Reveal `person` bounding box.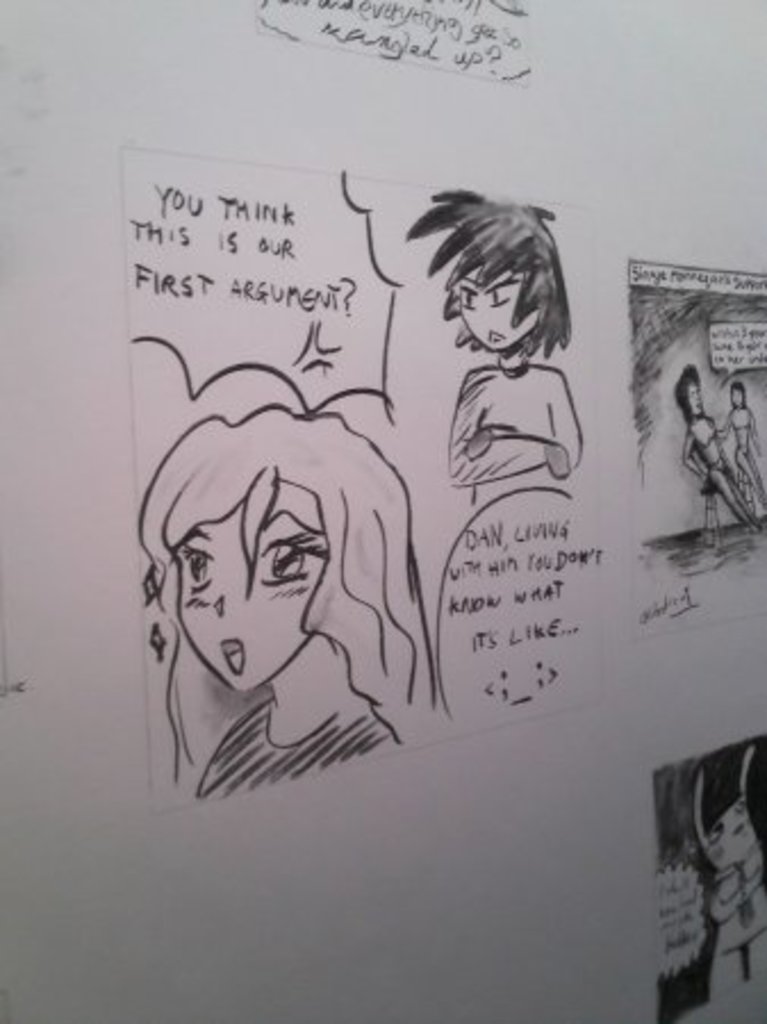
Revealed: x1=671 y1=360 x2=756 y2=537.
